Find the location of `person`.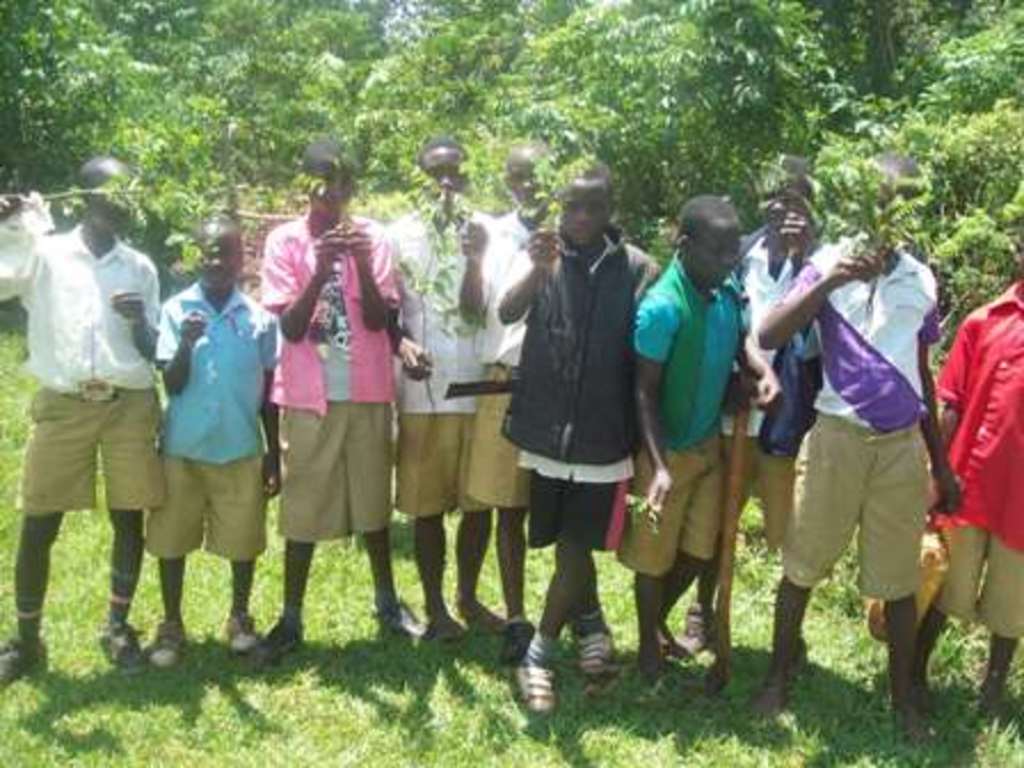
Location: [x1=0, y1=160, x2=158, y2=693].
